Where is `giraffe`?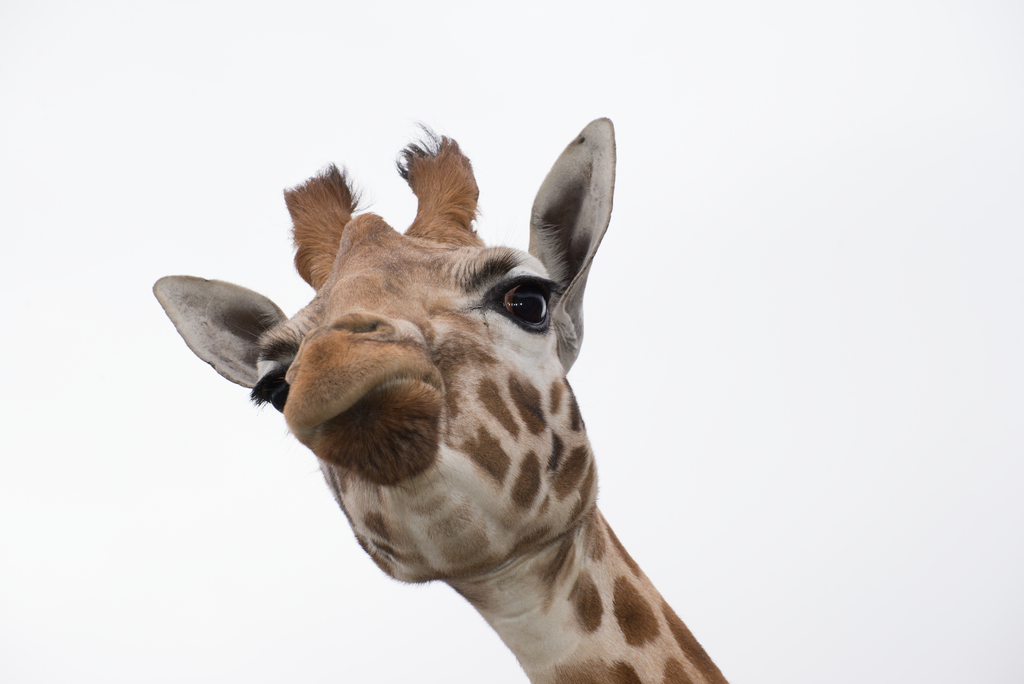
bbox=(151, 116, 728, 683).
